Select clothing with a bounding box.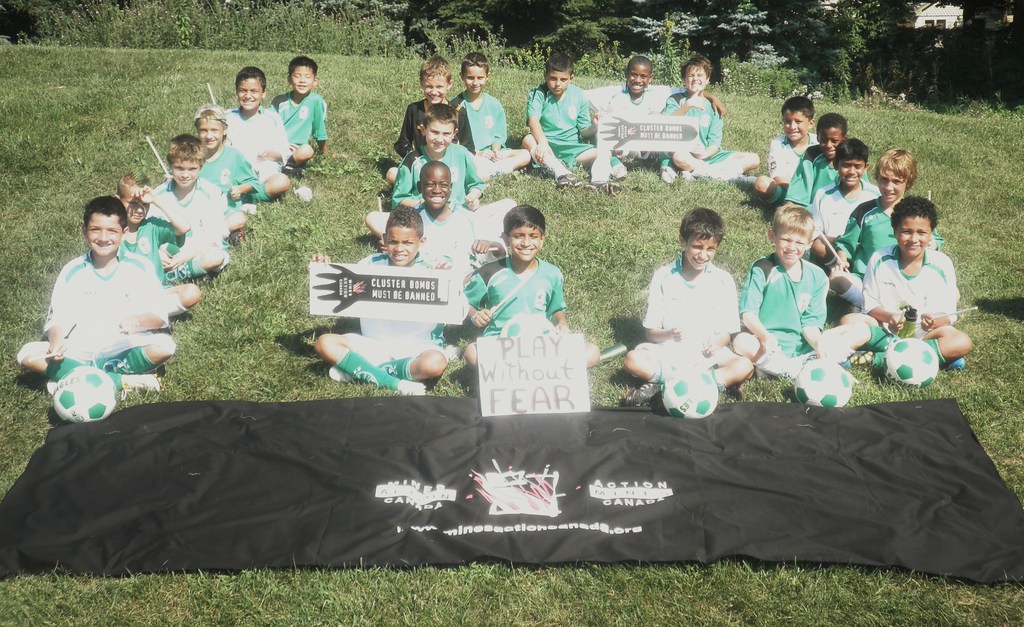
Rect(827, 191, 934, 280).
